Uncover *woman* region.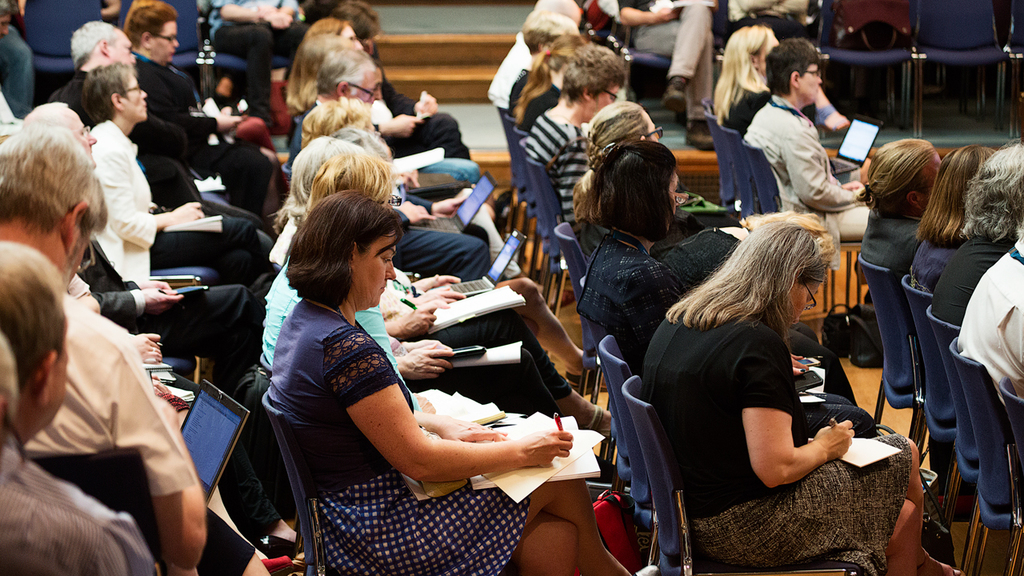
Uncovered: [712, 21, 777, 138].
